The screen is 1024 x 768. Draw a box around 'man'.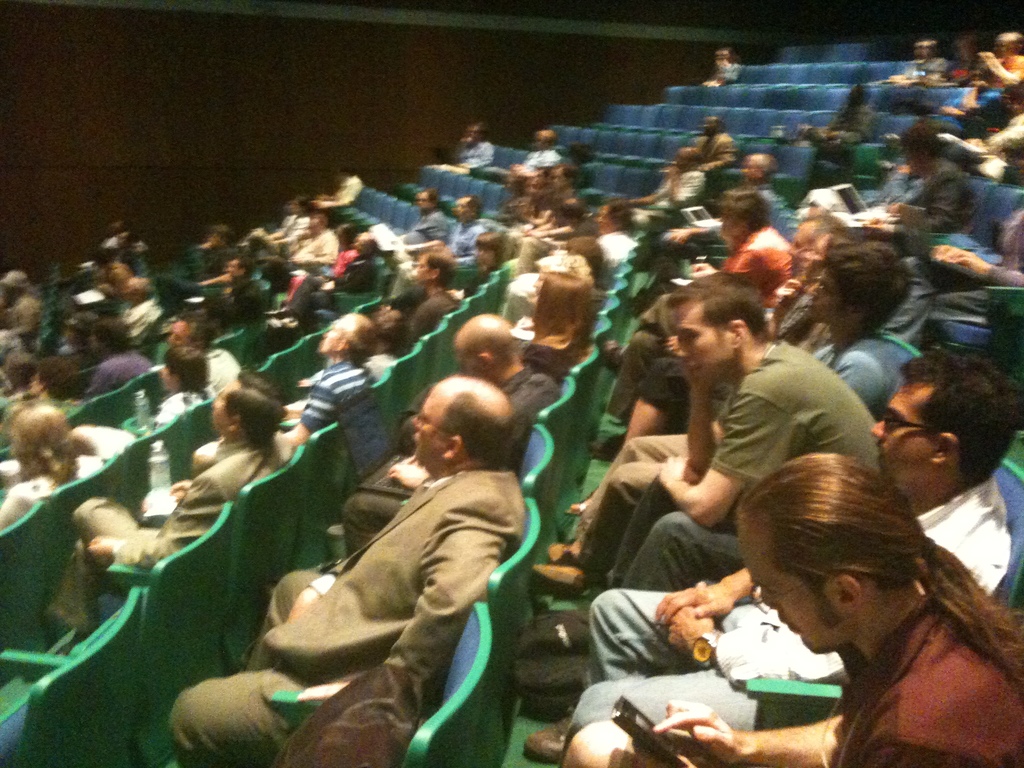
select_region(587, 214, 847, 459).
